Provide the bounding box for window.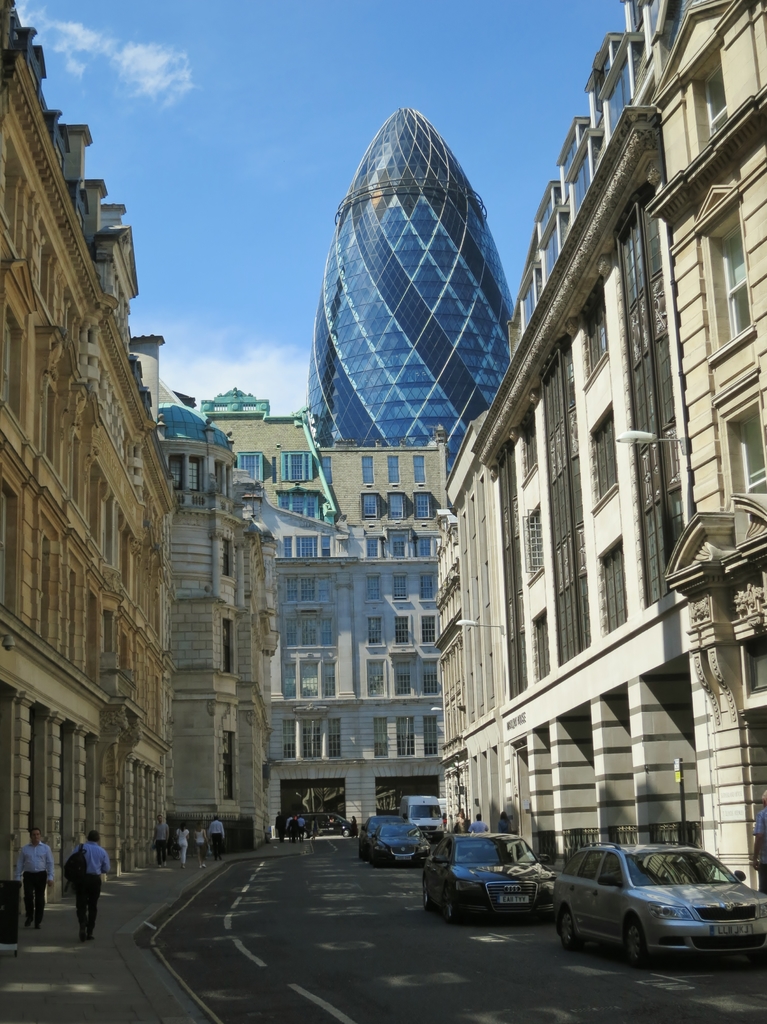
bbox=[595, 51, 607, 83].
